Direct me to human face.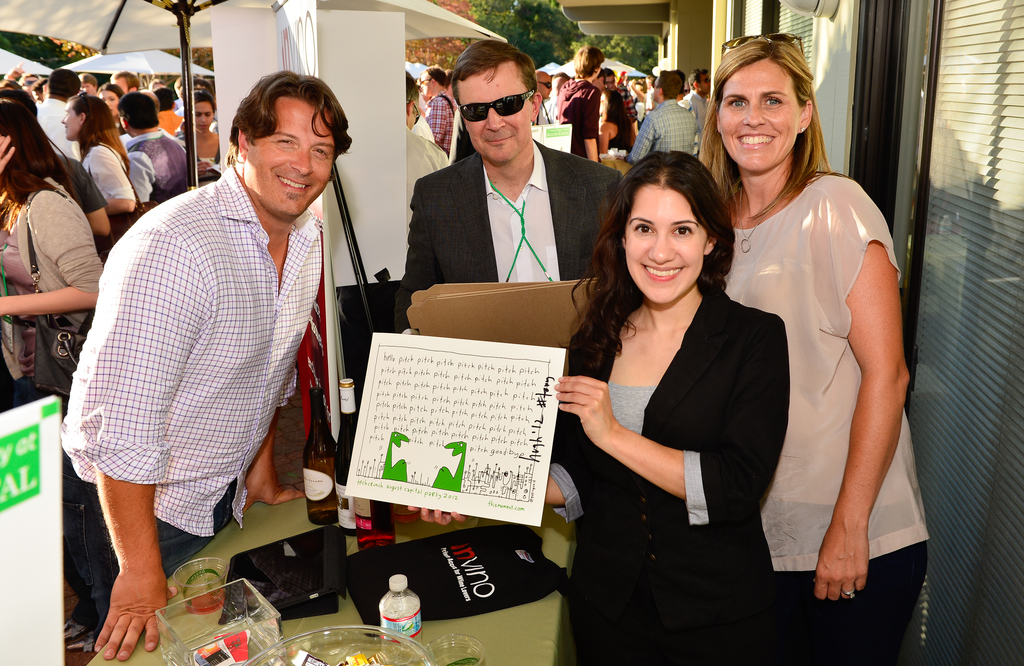
Direction: 81, 84, 90, 93.
